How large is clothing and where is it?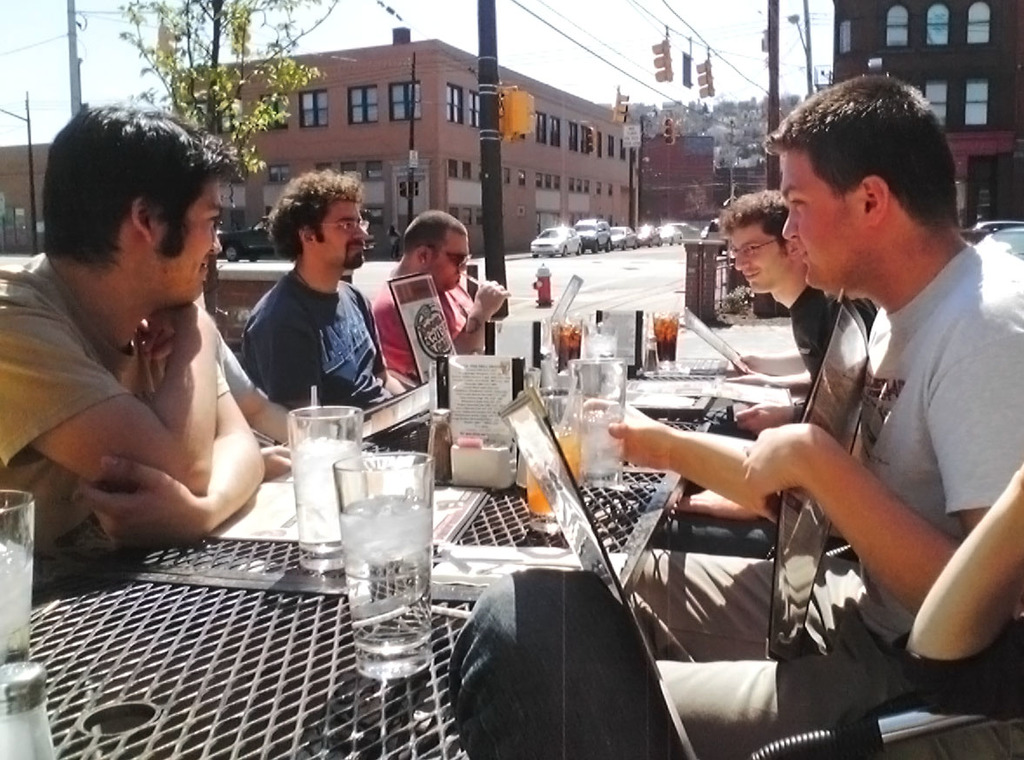
Bounding box: region(365, 277, 475, 380).
